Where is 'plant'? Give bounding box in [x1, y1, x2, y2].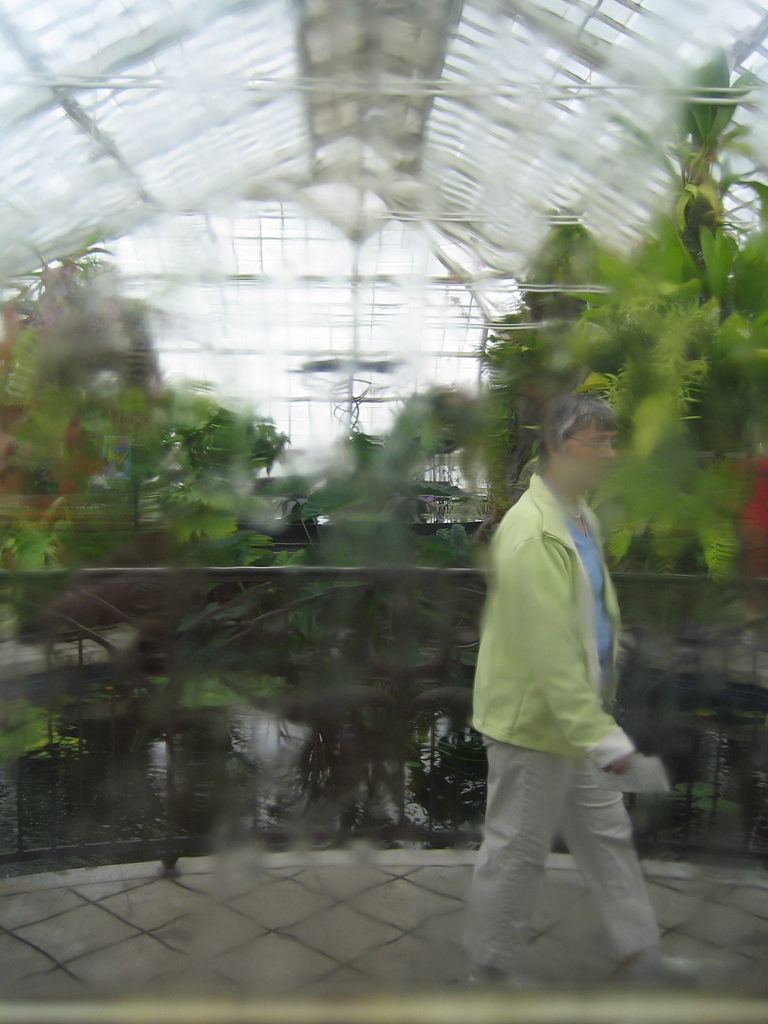
[467, 184, 658, 574].
